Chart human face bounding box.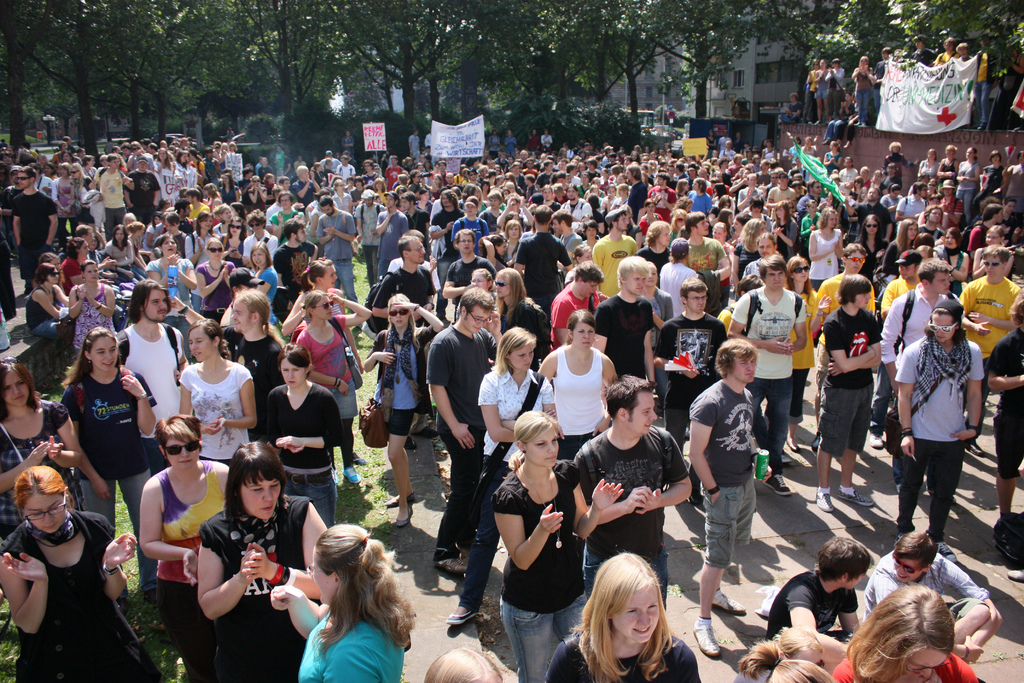
Charted: bbox=(27, 486, 84, 541).
